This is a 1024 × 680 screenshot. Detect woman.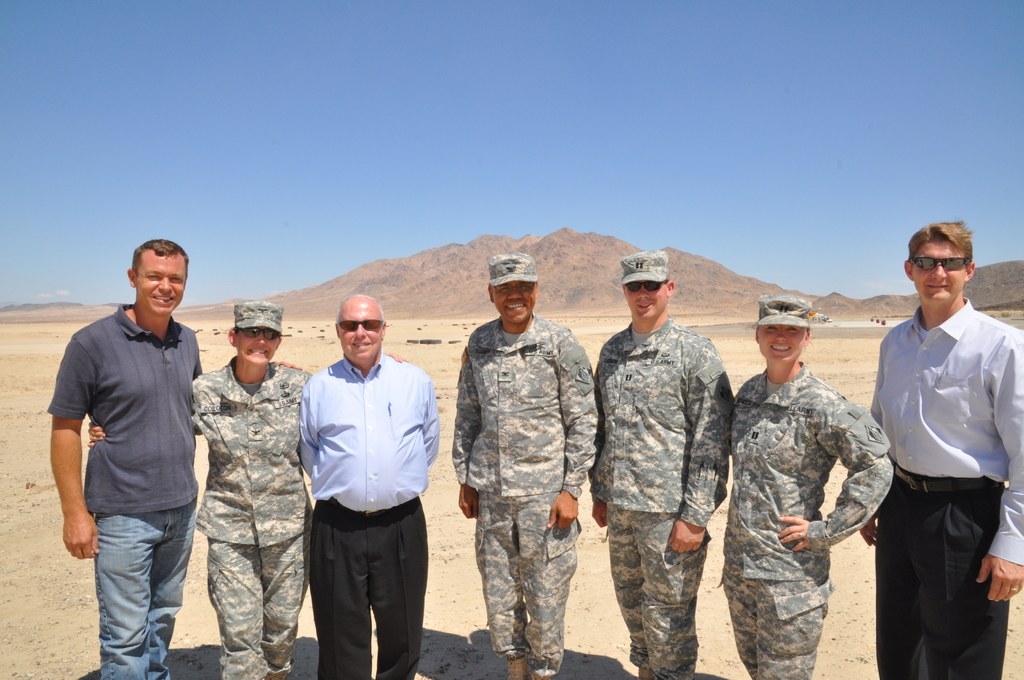
x1=690, y1=294, x2=899, y2=672.
